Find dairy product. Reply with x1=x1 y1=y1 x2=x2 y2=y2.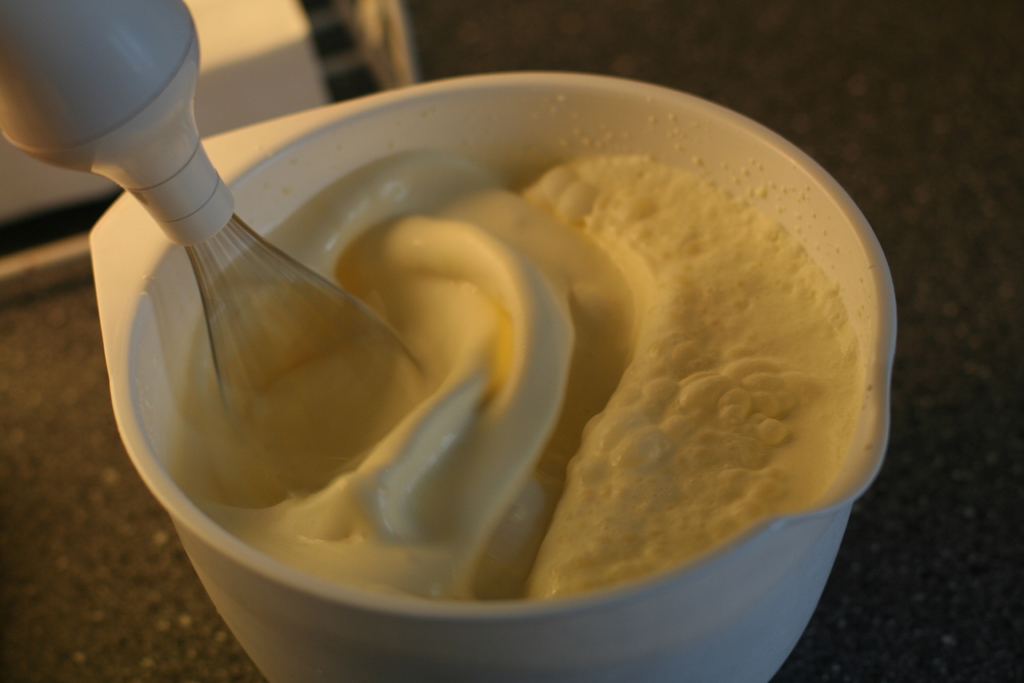
x1=202 y1=158 x2=871 y2=600.
